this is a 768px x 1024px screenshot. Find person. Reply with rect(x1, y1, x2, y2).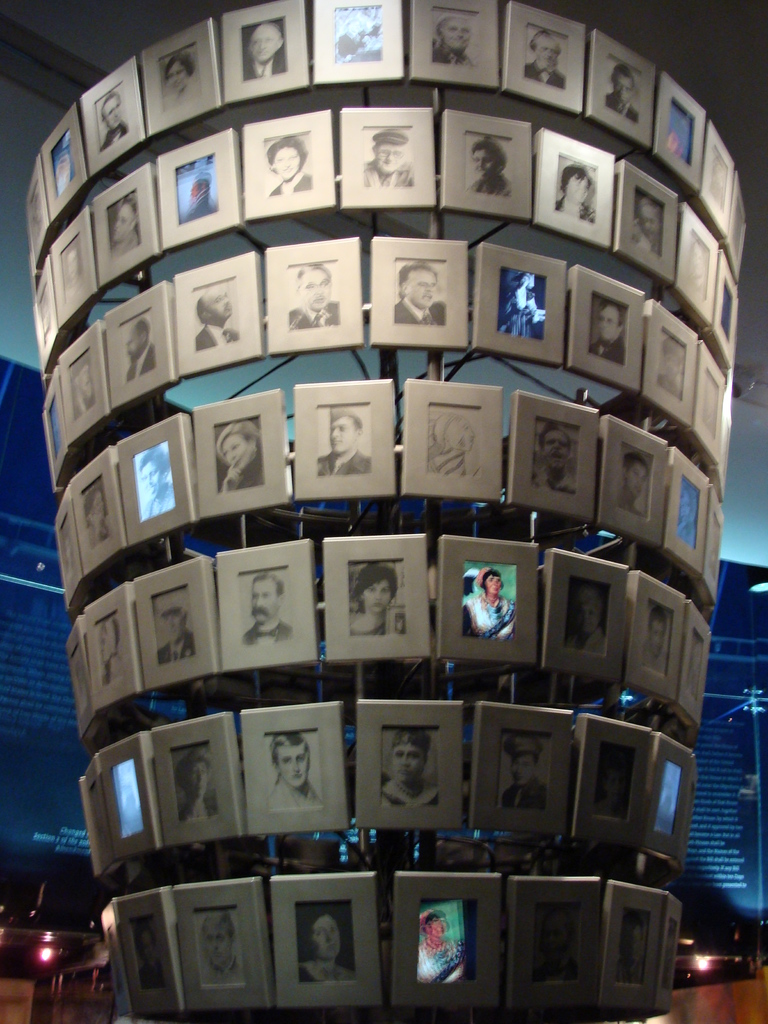
rect(529, 420, 578, 494).
